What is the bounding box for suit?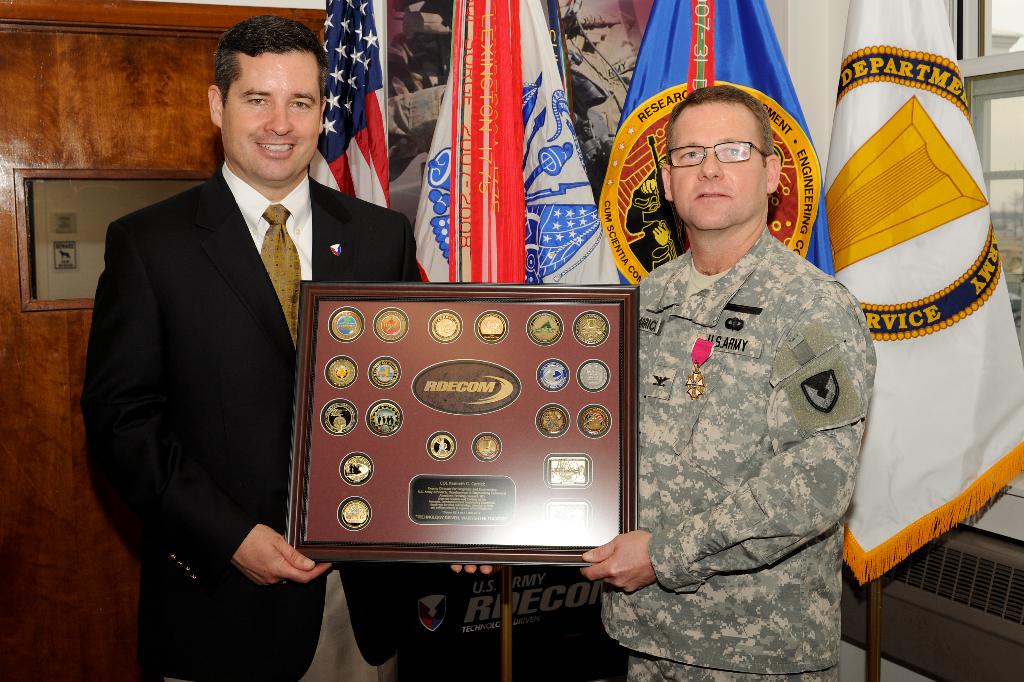
l=81, t=171, r=422, b=681.
